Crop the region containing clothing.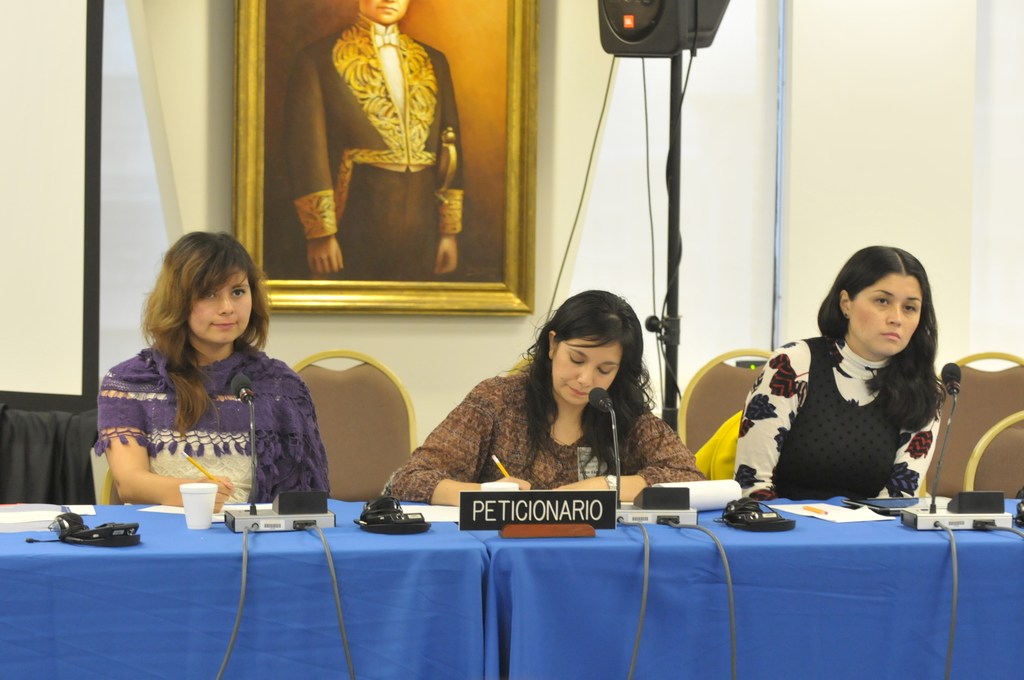
Crop region: detection(380, 364, 707, 505).
